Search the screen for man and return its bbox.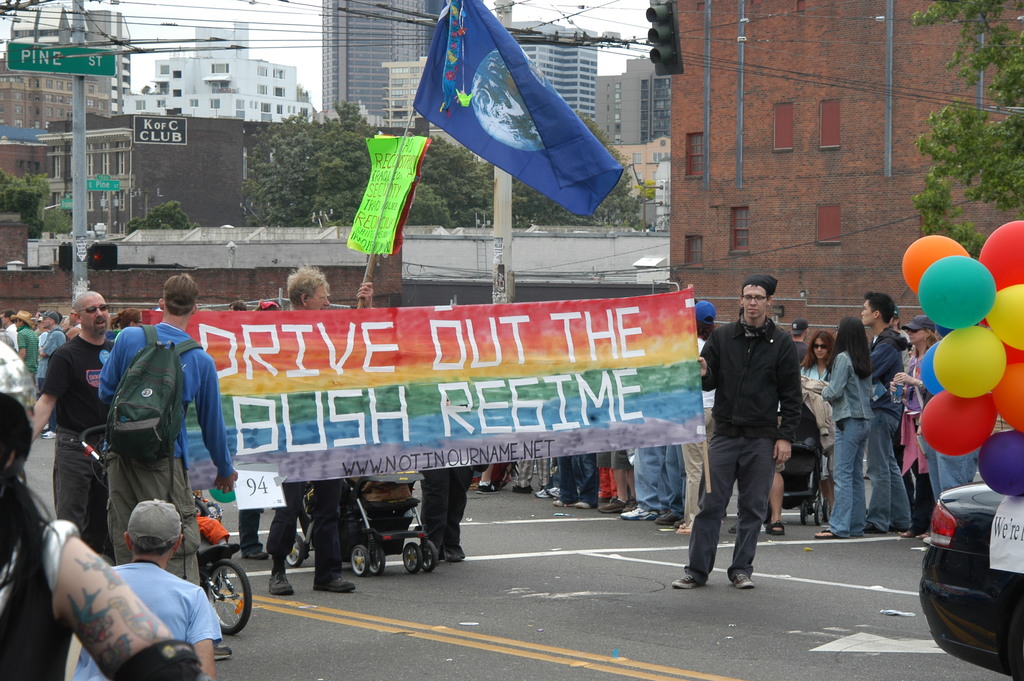
Found: box=[70, 494, 229, 680].
